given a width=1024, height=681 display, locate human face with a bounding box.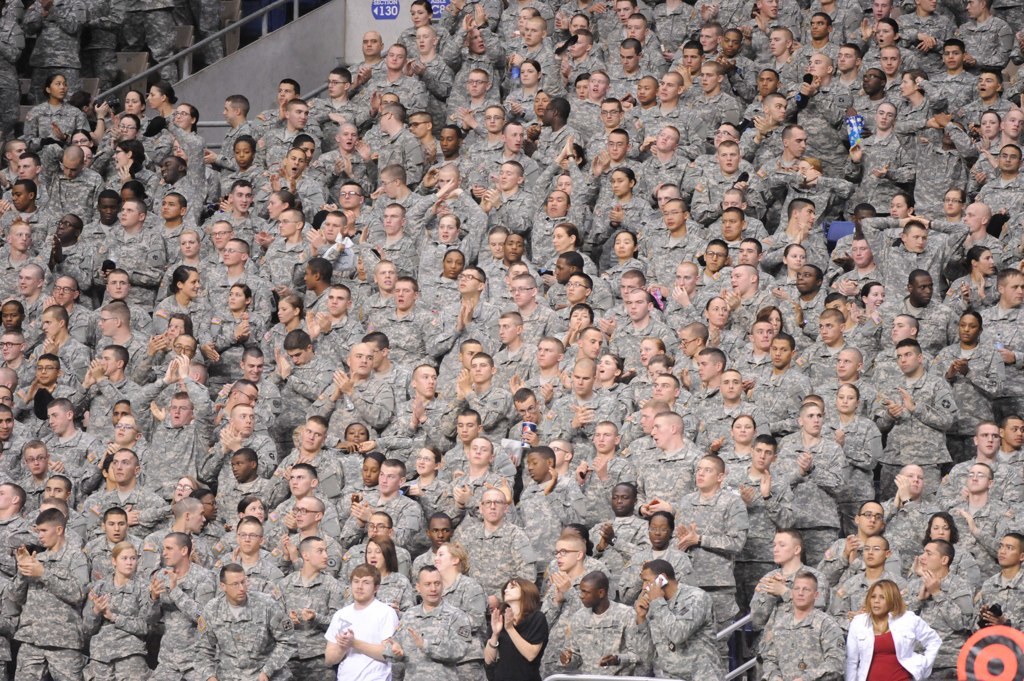
Located: box=[277, 208, 295, 240].
